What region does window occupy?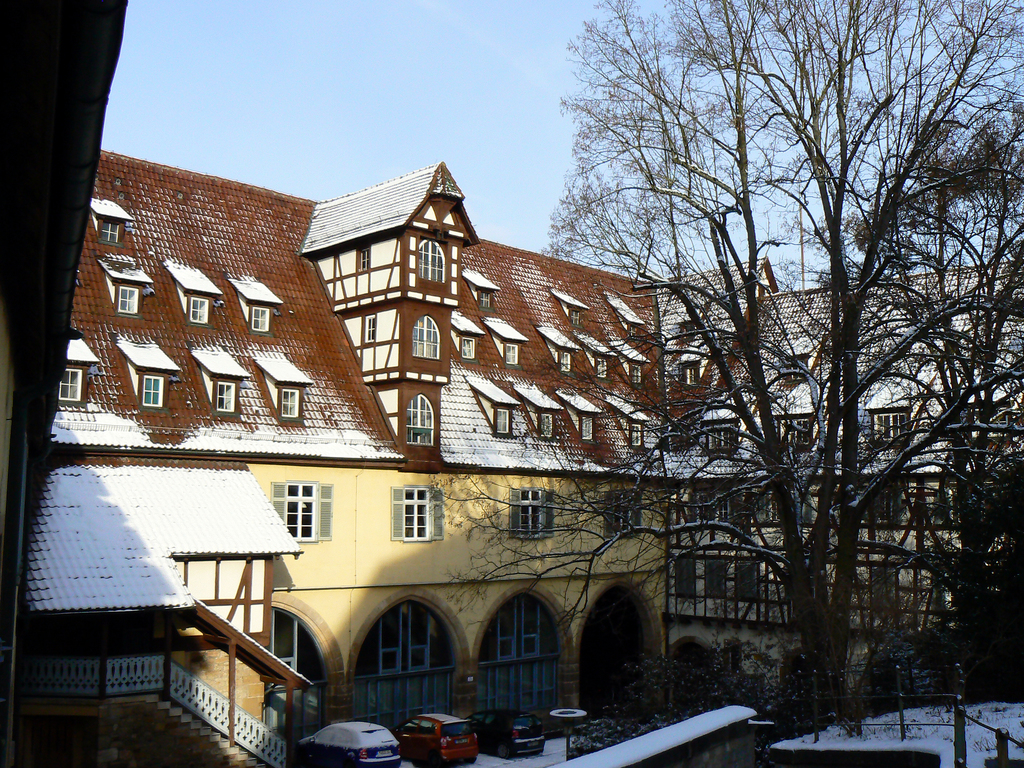
(x1=781, y1=418, x2=814, y2=445).
